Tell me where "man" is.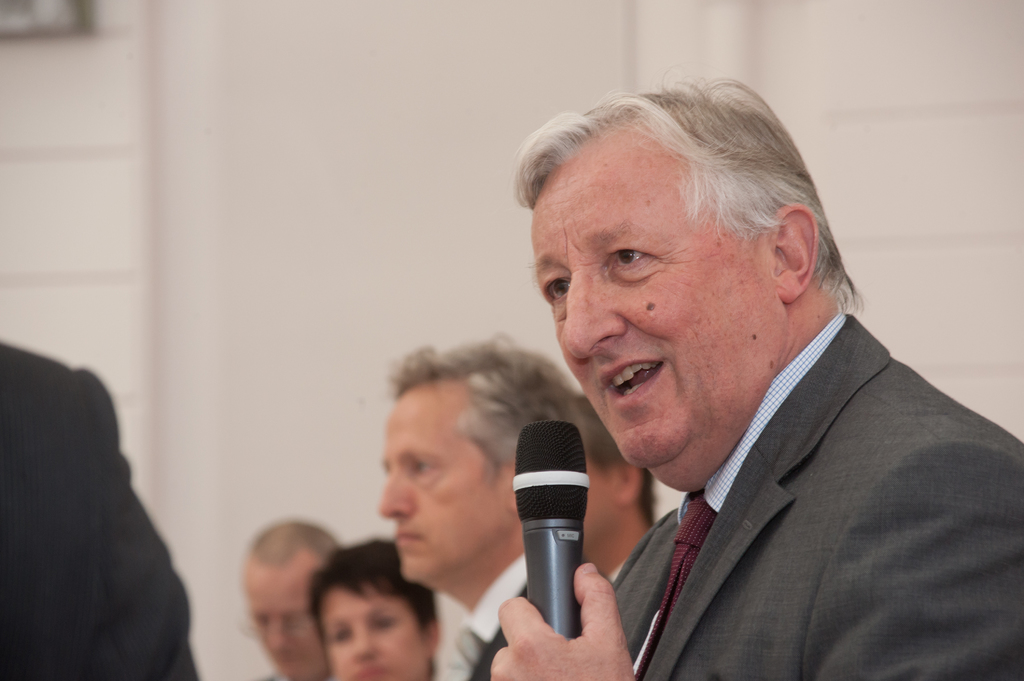
"man" is at x1=376, y1=342, x2=602, y2=680.
